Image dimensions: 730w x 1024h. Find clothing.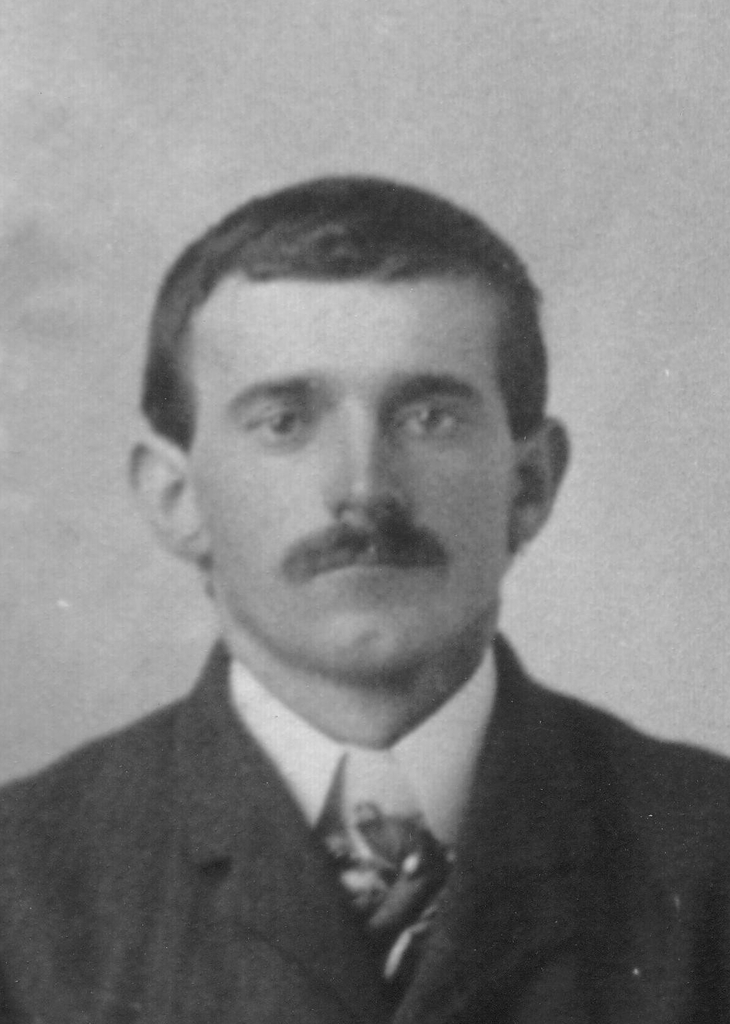
box=[8, 658, 711, 1006].
